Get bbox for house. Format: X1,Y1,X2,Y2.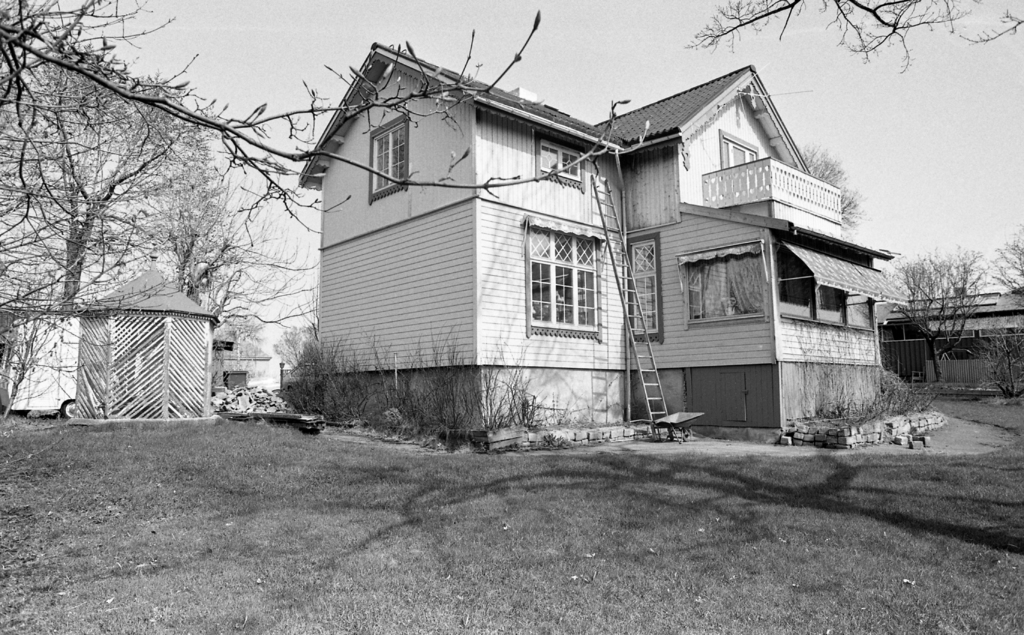
207,314,273,408.
